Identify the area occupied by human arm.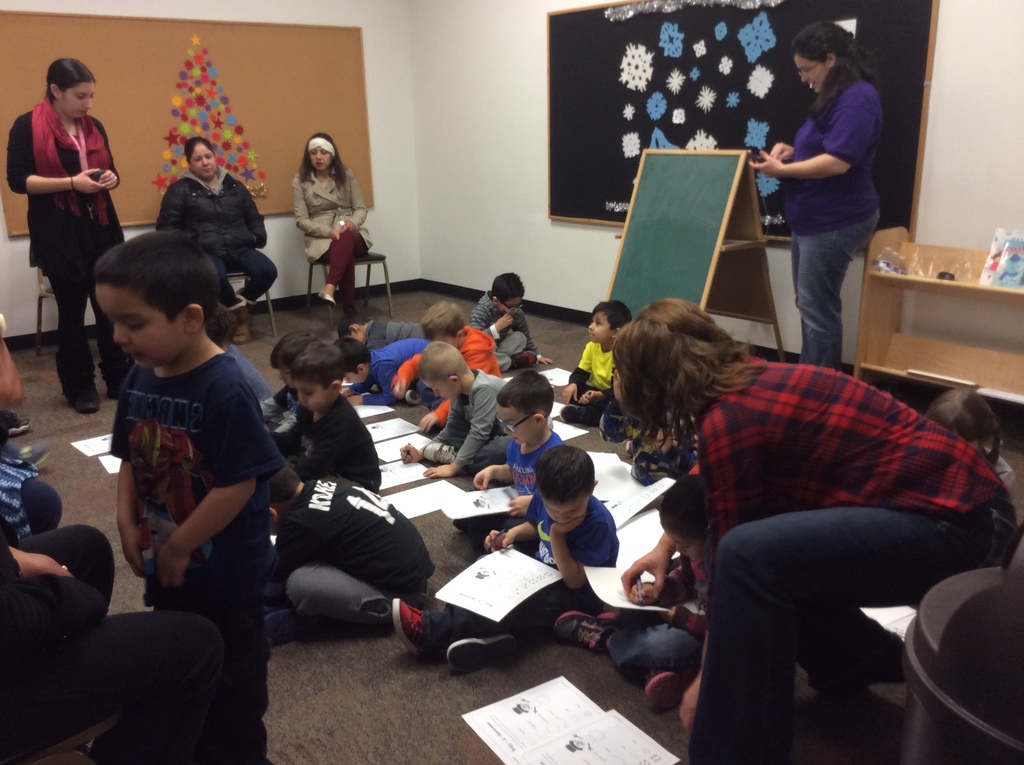
Area: box(422, 387, 502, 478).
